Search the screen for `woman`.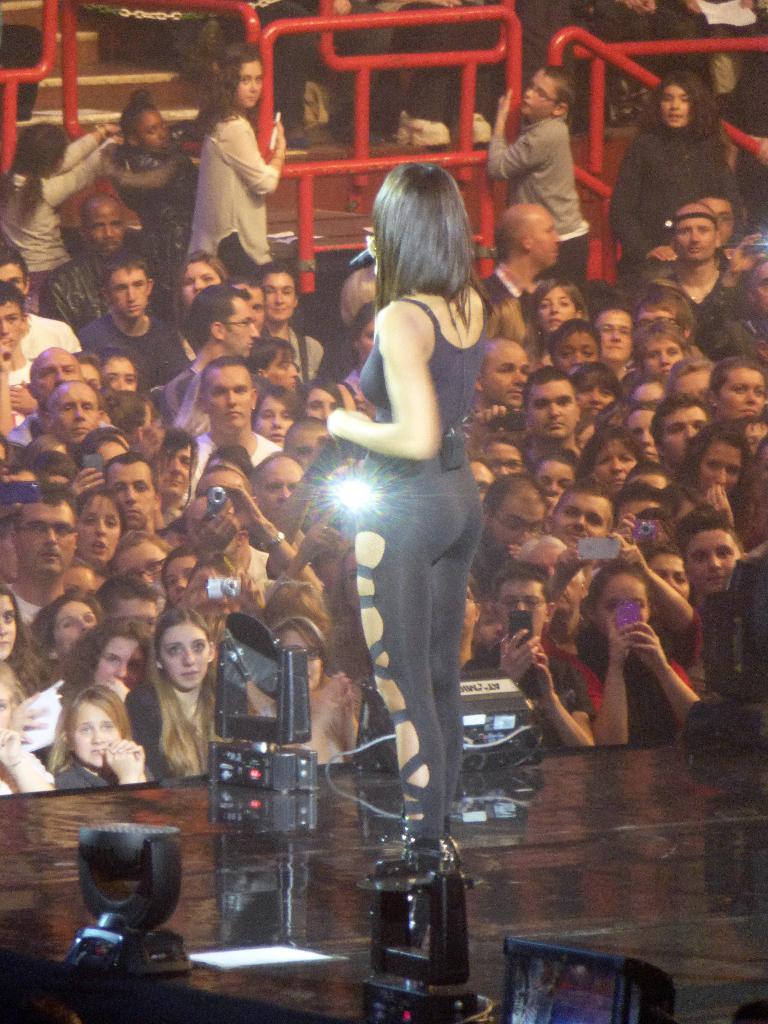
Found at select_region(310, 115, 520, 948).
